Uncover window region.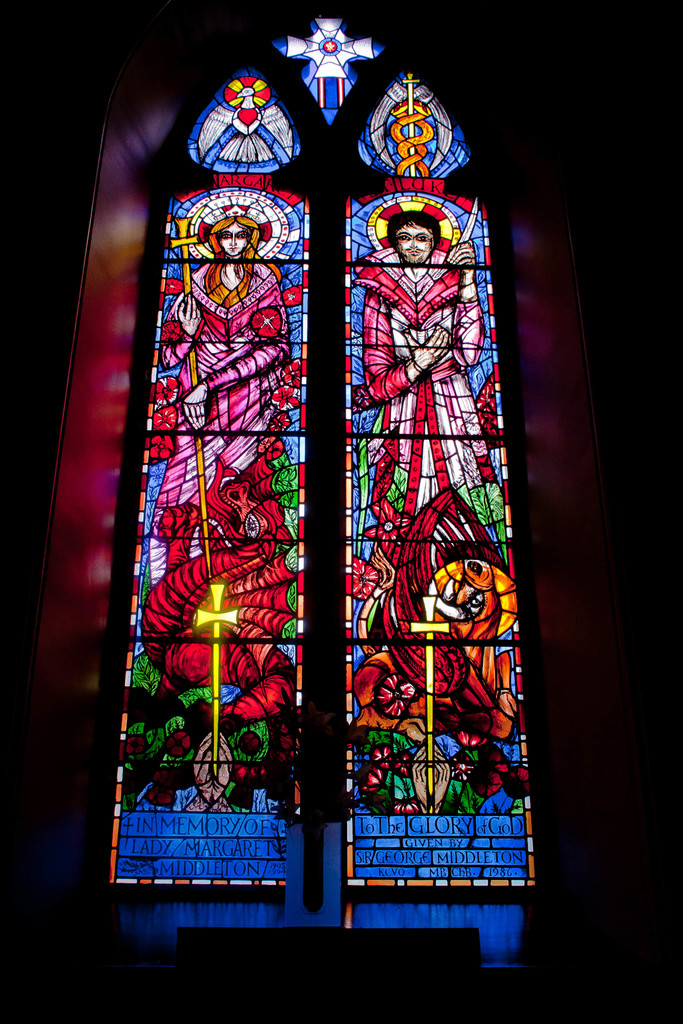
Uncovered: locate(95, 12, 531, 892).
